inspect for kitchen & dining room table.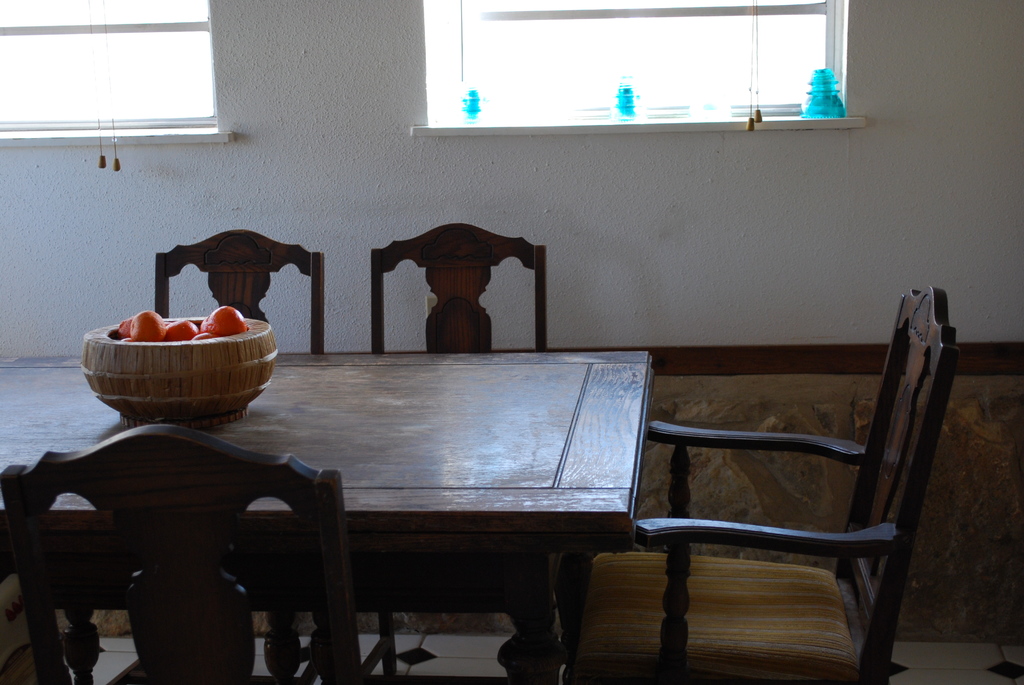
Inspection: l=74, t=310, r=719, b=661.
